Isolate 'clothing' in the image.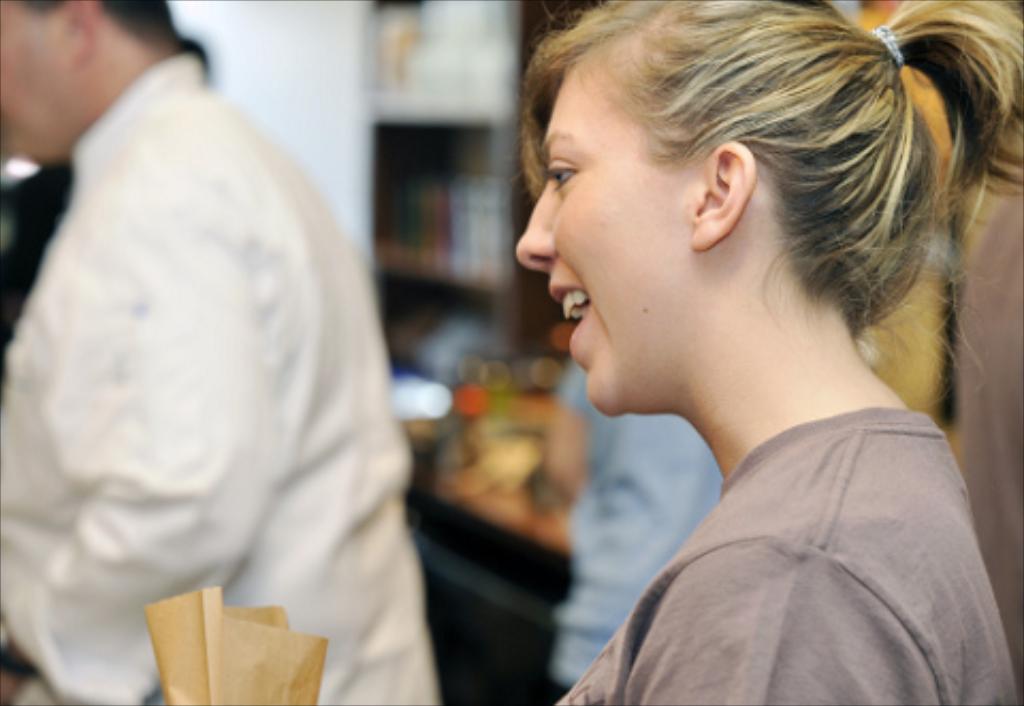
Isolated region: {"x1": 951, "y1": 190, "x2": 1022, "y2": 697}.
